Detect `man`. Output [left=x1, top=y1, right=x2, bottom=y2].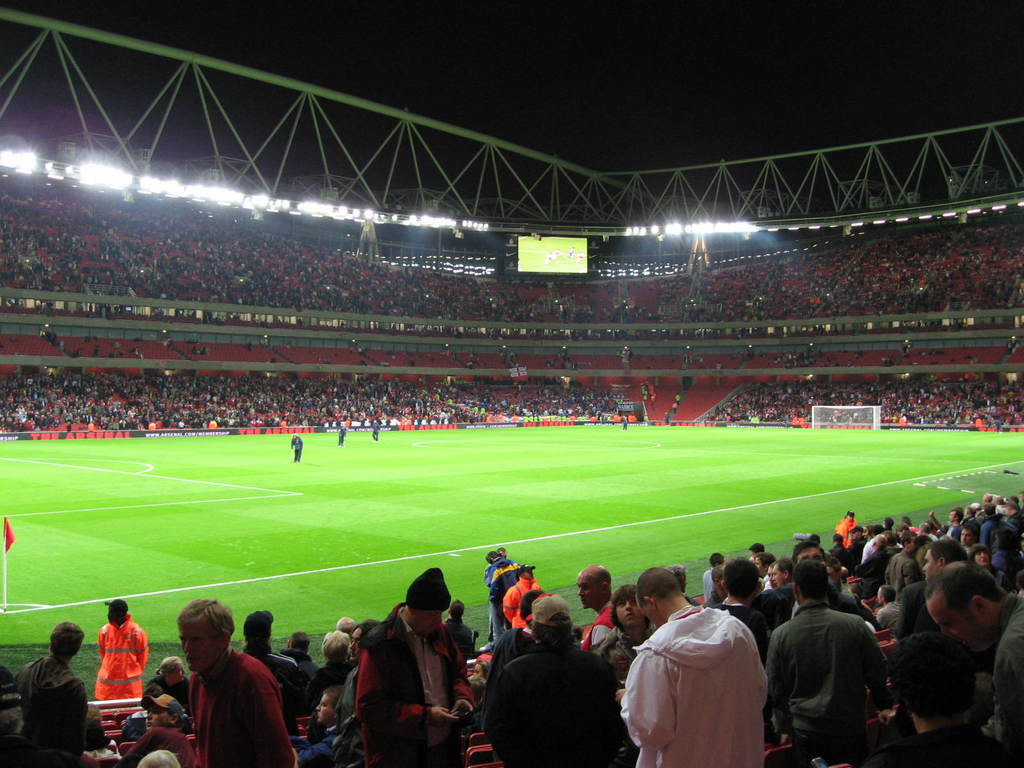
[left=922, top=556, right=1023, bottom=767].
